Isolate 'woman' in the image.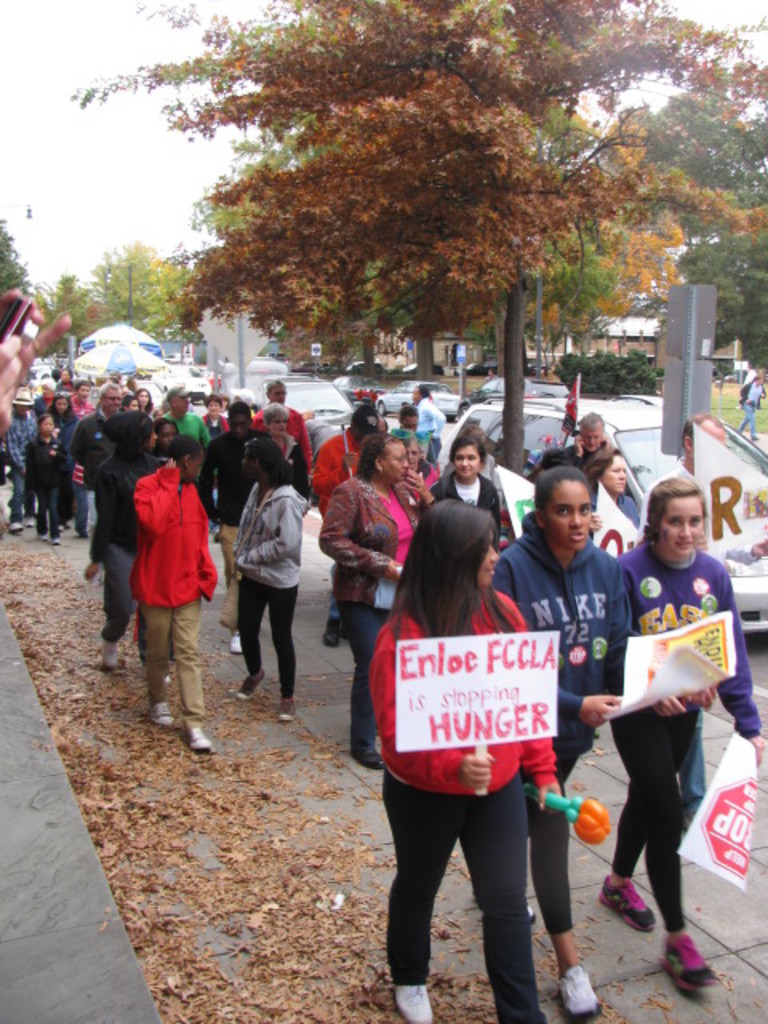
Isolated region: [376,514,544,1022].
